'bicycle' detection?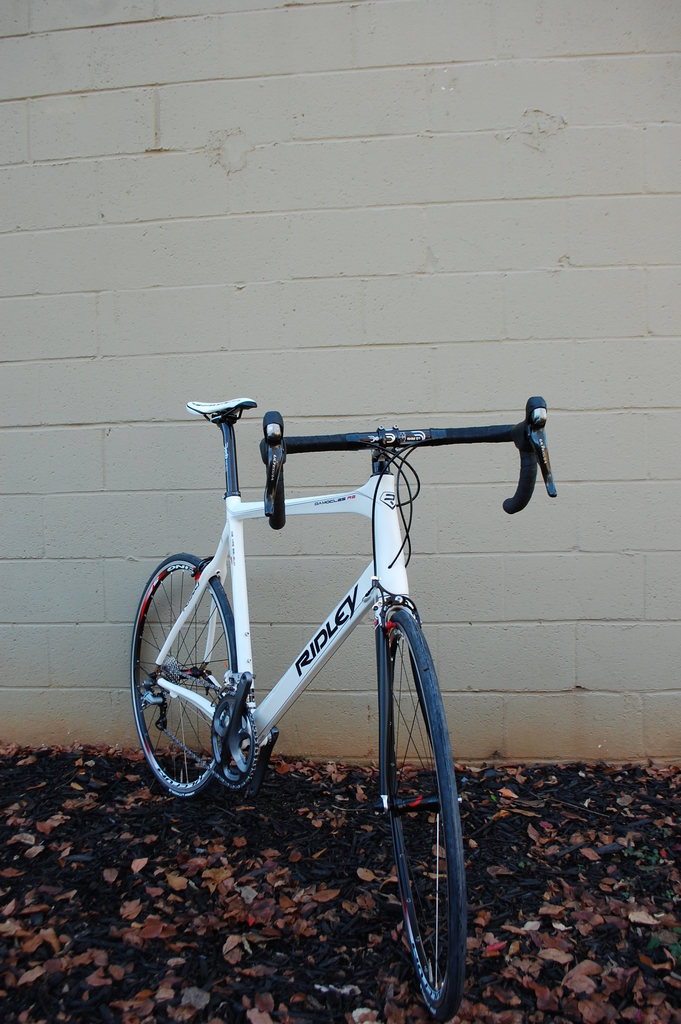
(left=146, top=394, right=500, bottom=994)
